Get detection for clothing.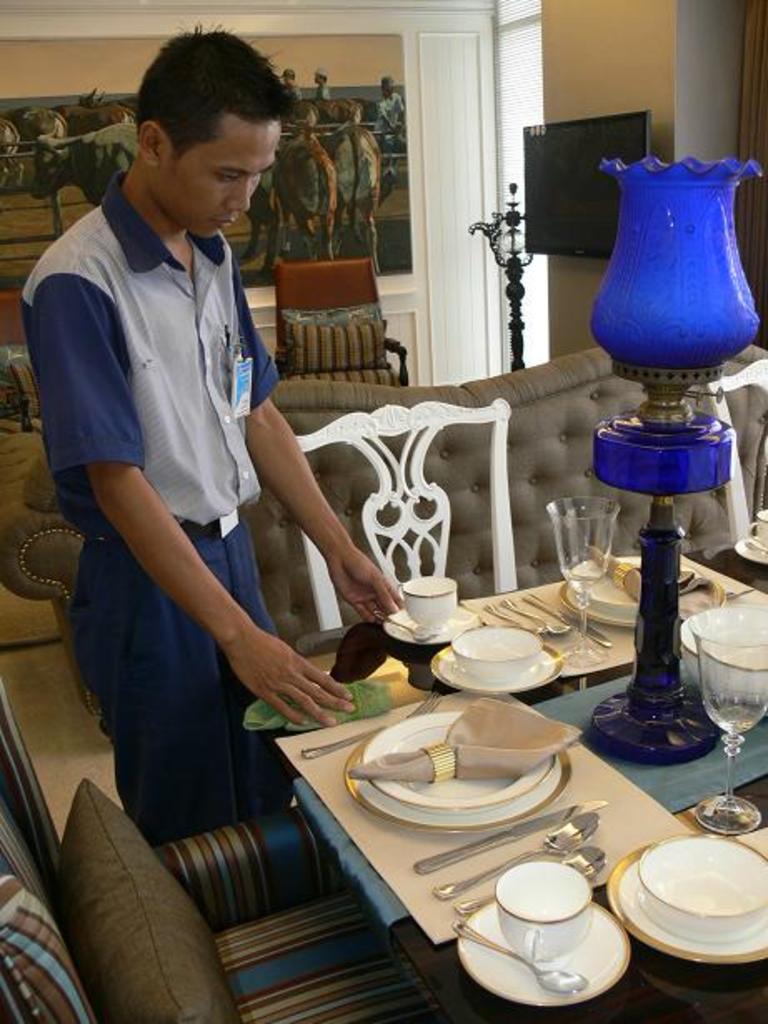
Detection: <box>375,90,401,142</box>.
